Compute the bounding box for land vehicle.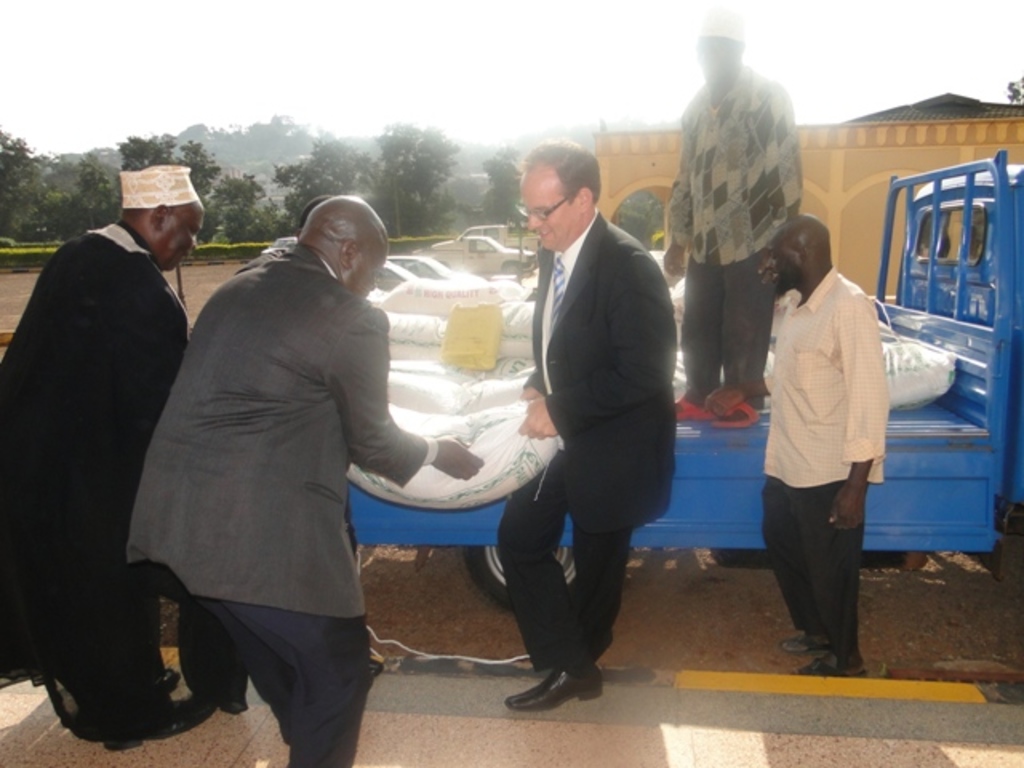
x1=408 y1=234 x2=533 y2=275.
